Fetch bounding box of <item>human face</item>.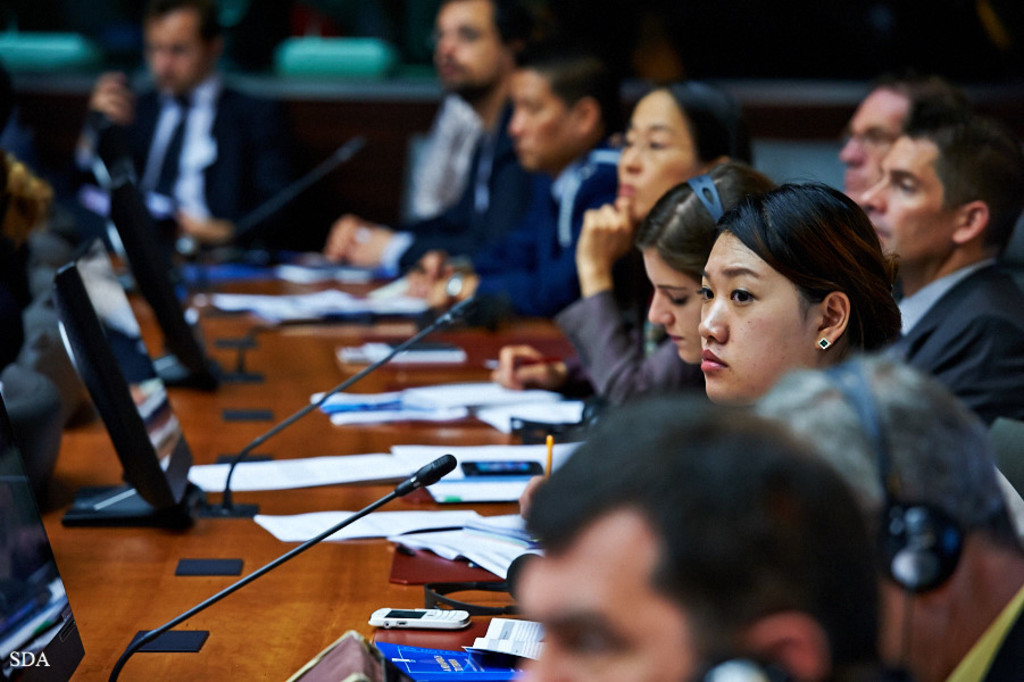
Bbox: <region>439, 1, 494, 90</region>.
